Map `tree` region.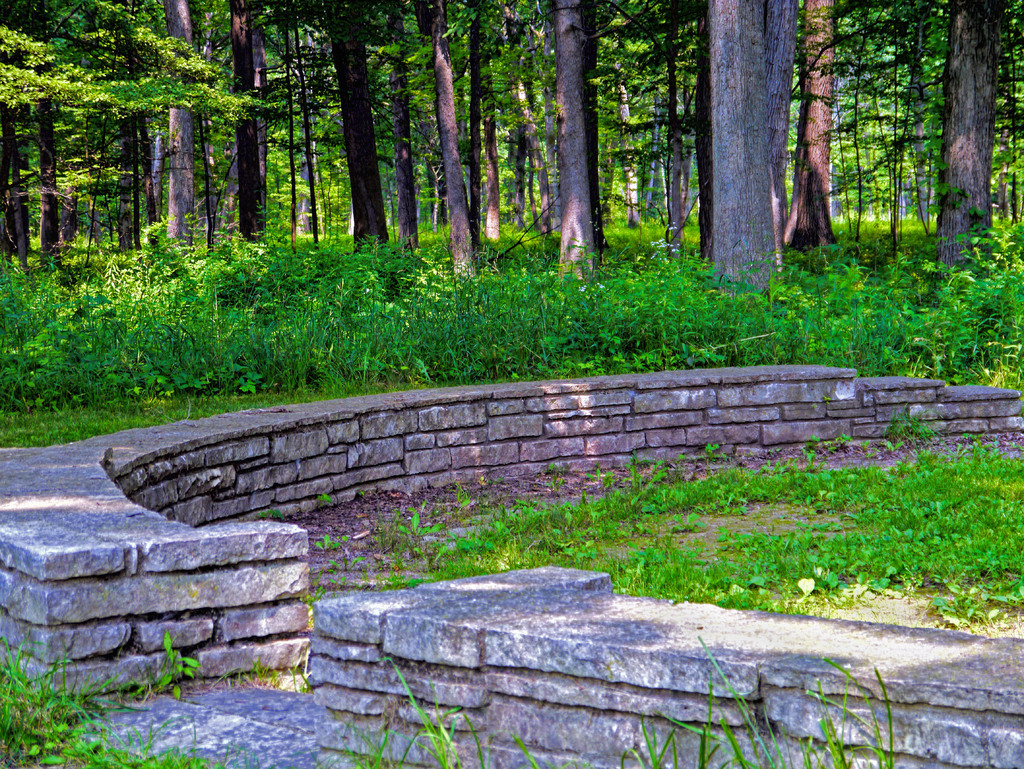
Mapped to 936, 0, 997, 280.
